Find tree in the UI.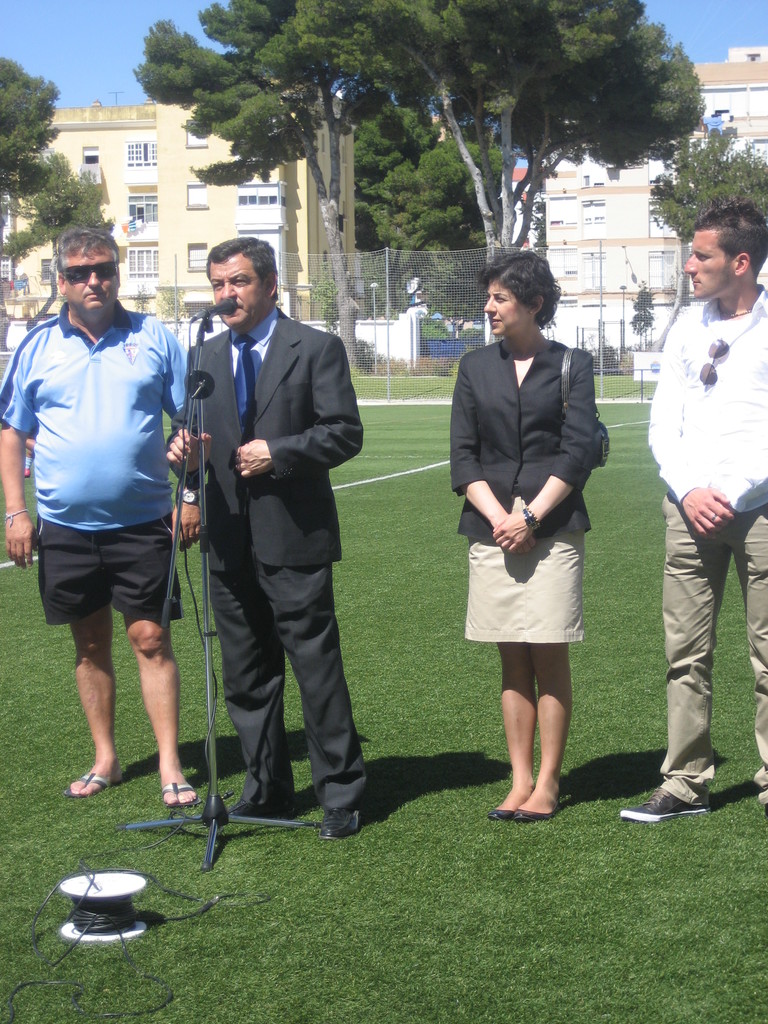
UI element at [77,28,735,282].
